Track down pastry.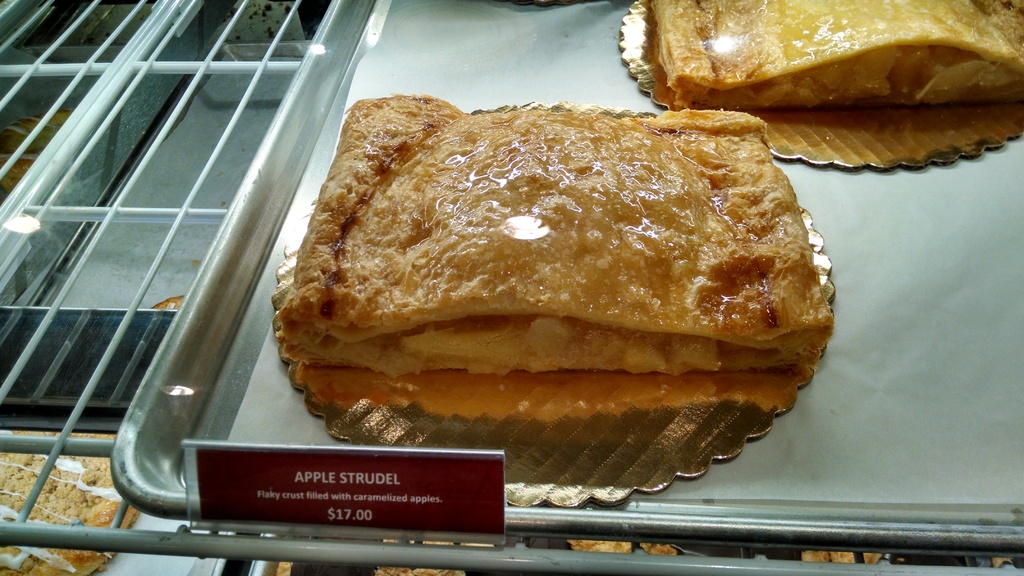
Tracked to [left=0, top=296, right=187, bottom=575].
